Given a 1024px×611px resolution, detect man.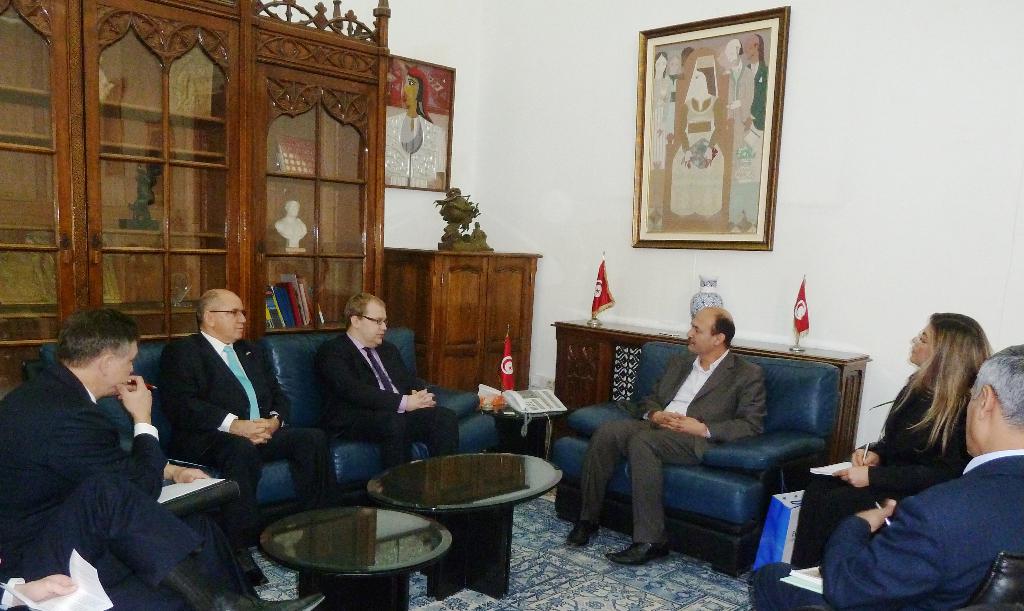
BBox(0, 306, 323, 610).
